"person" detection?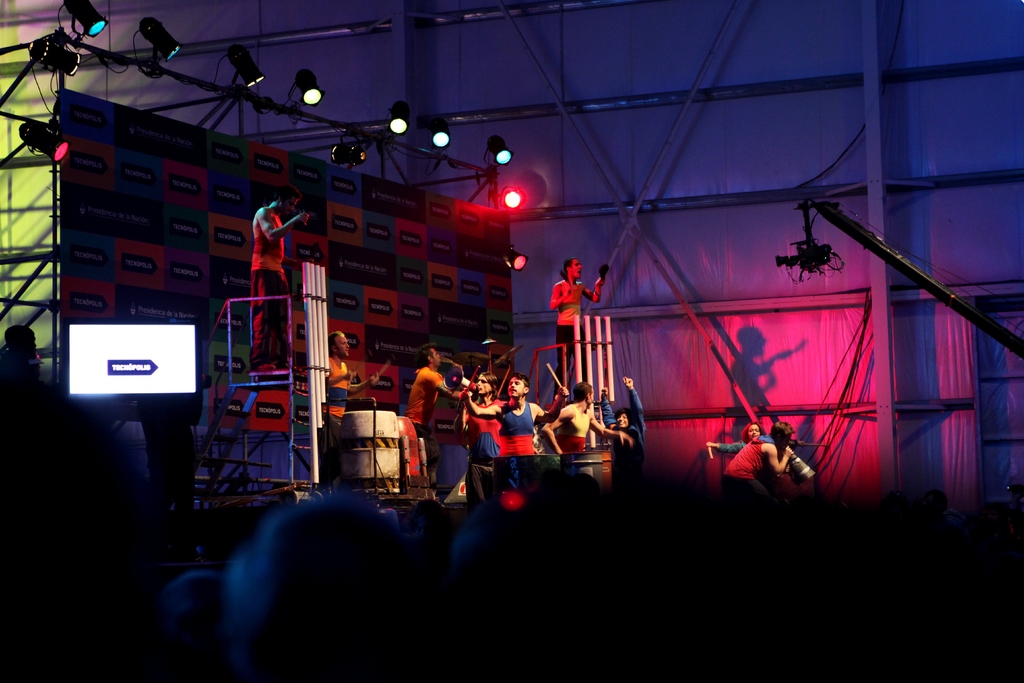
(x1=547, y1=256, x2=602, y2=369)
